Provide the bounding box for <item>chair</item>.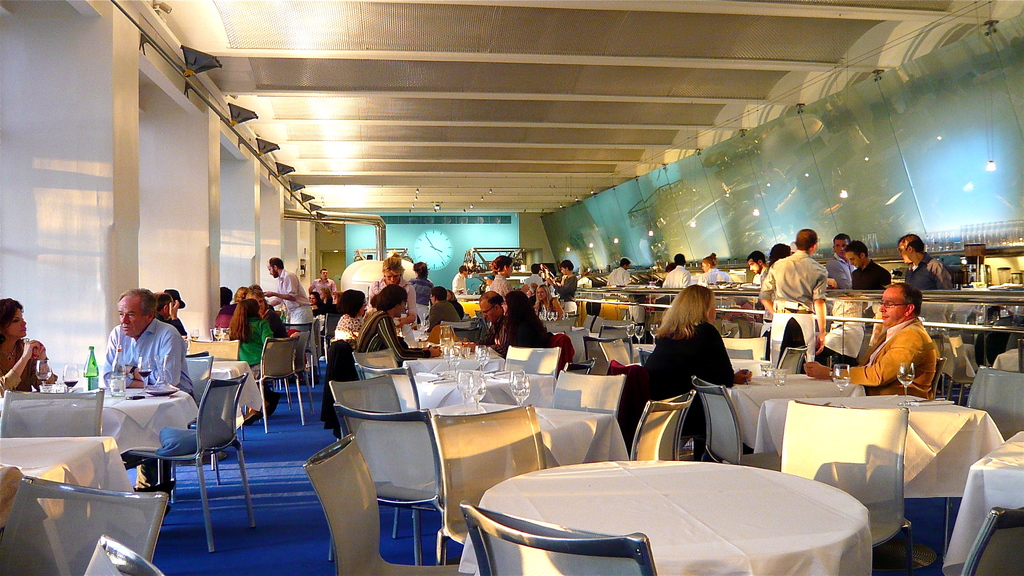
BBox(173, 355, 216, 486).
